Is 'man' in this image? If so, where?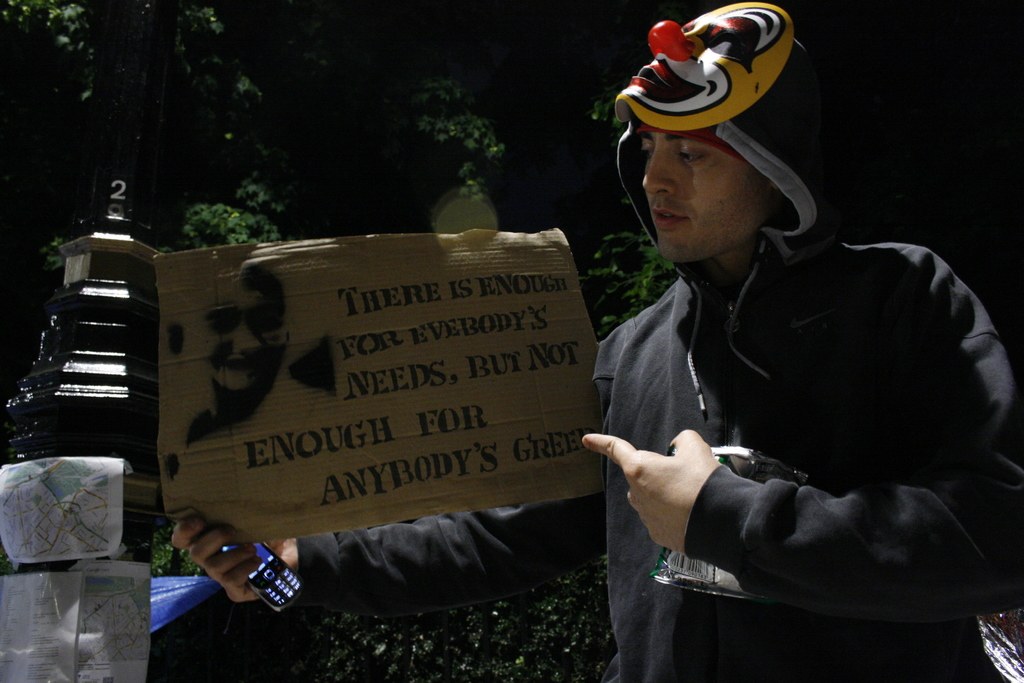
Yes, at x1=170, y1=0, x2=1023, y2=682.
